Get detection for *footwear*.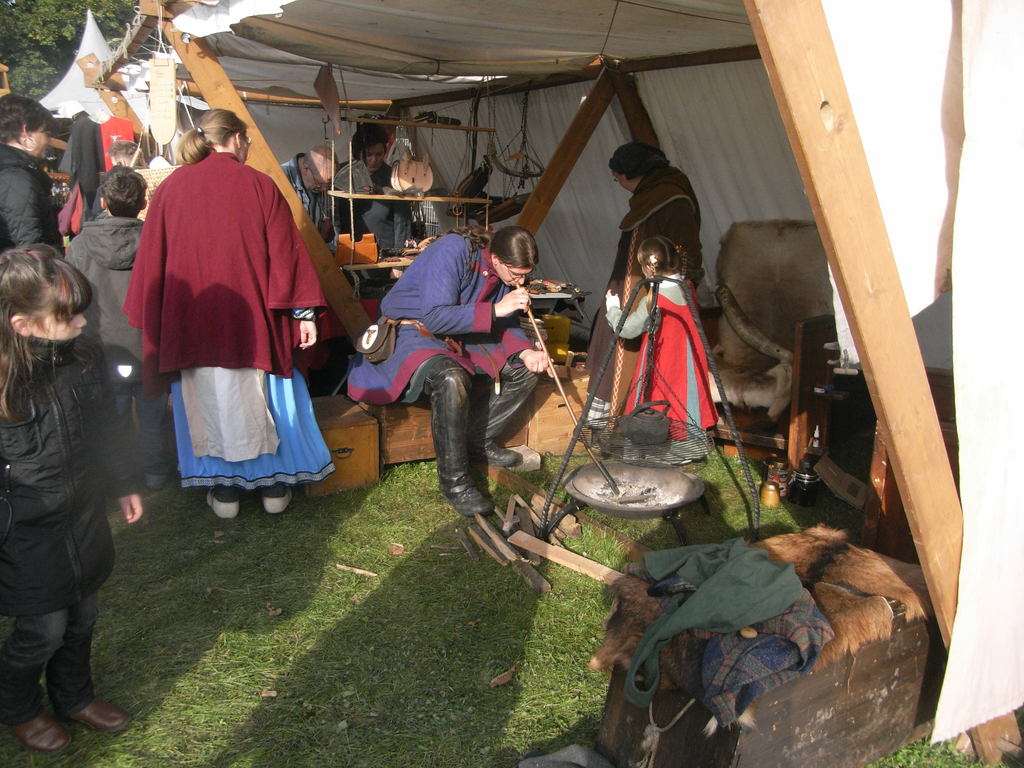
Detection: 4:700:68:756.
